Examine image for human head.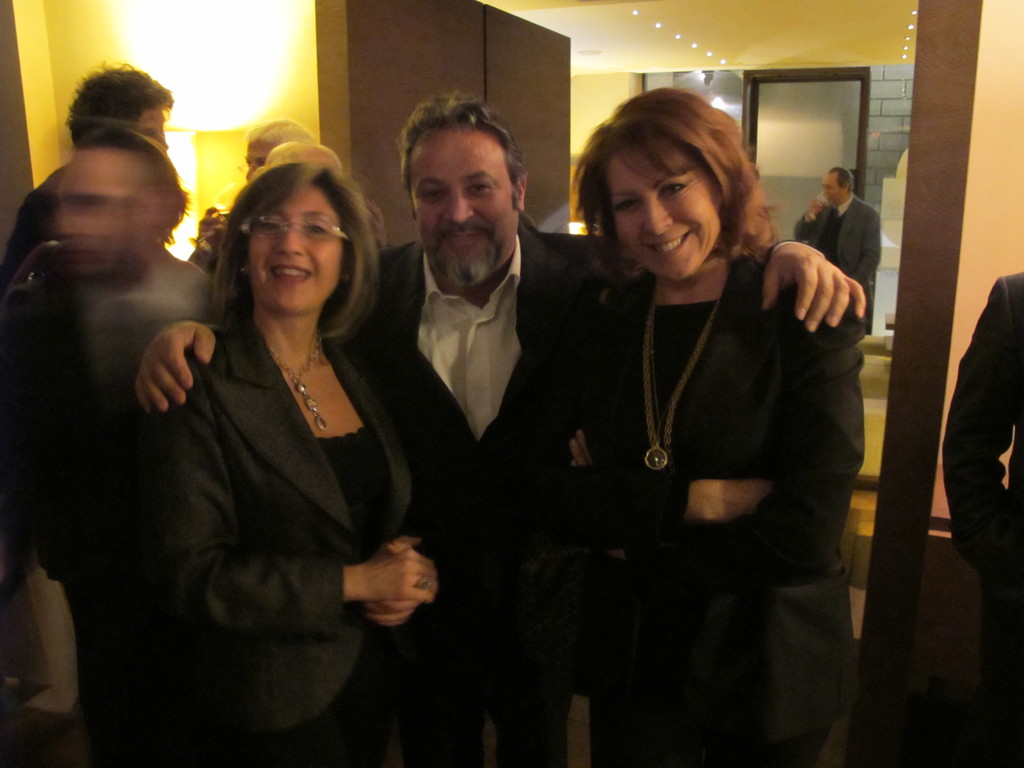
Examination result: Rect(53, 134, 183, 282).
